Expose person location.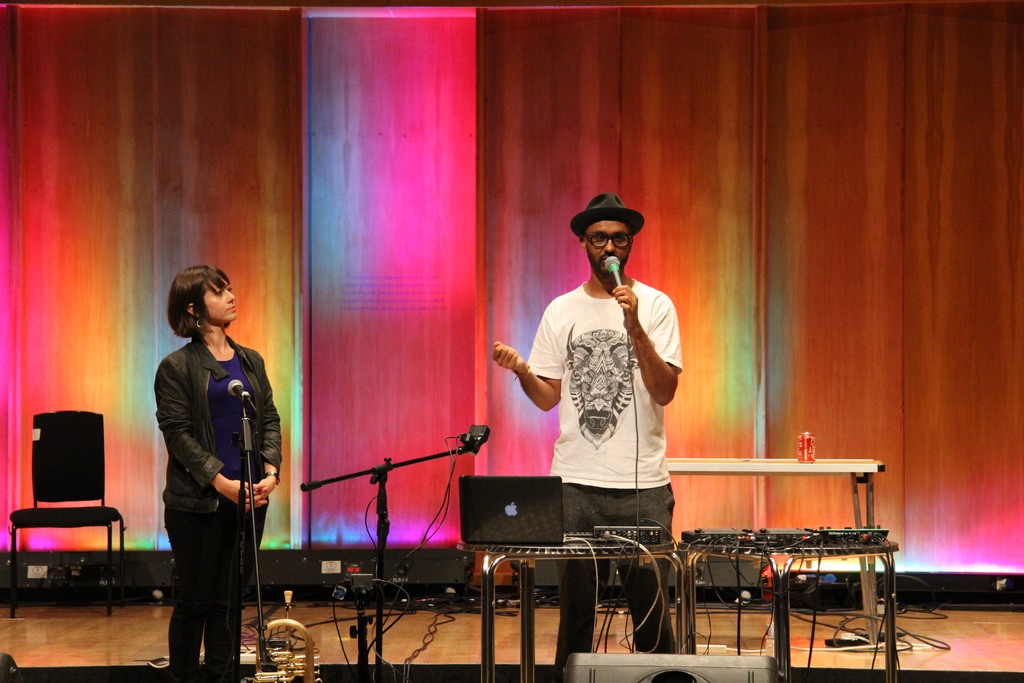
Exposed at (155, 266, 281, 682).
